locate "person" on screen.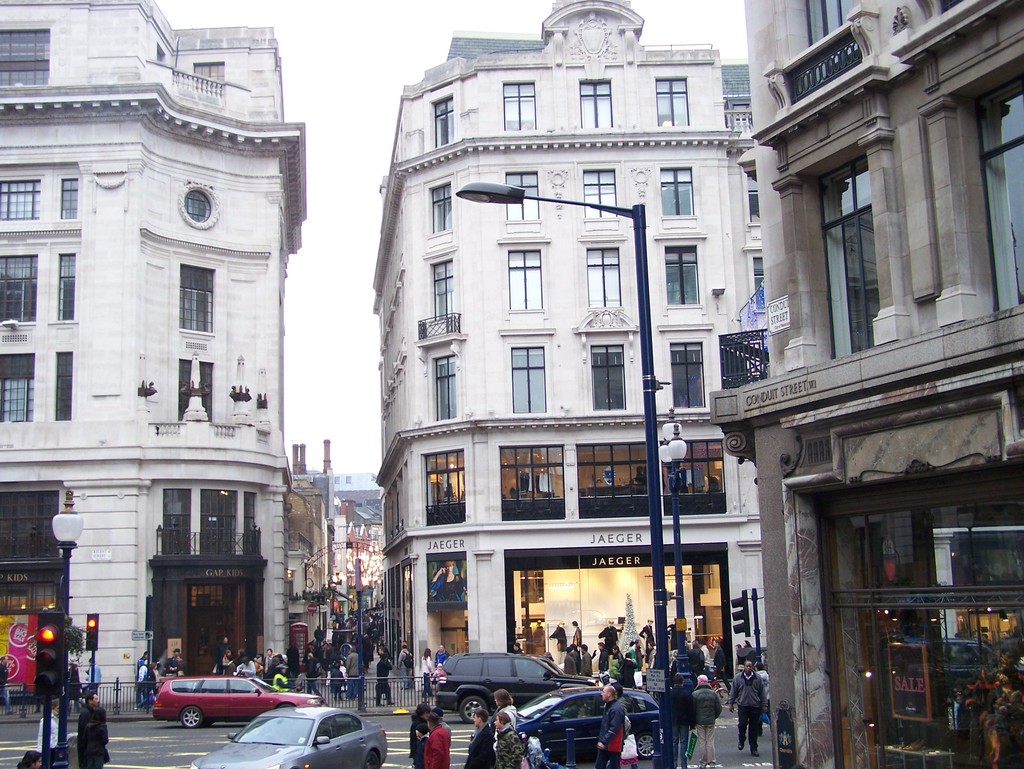
On screen at [left=753, top=660, right=775, bottom=695].
